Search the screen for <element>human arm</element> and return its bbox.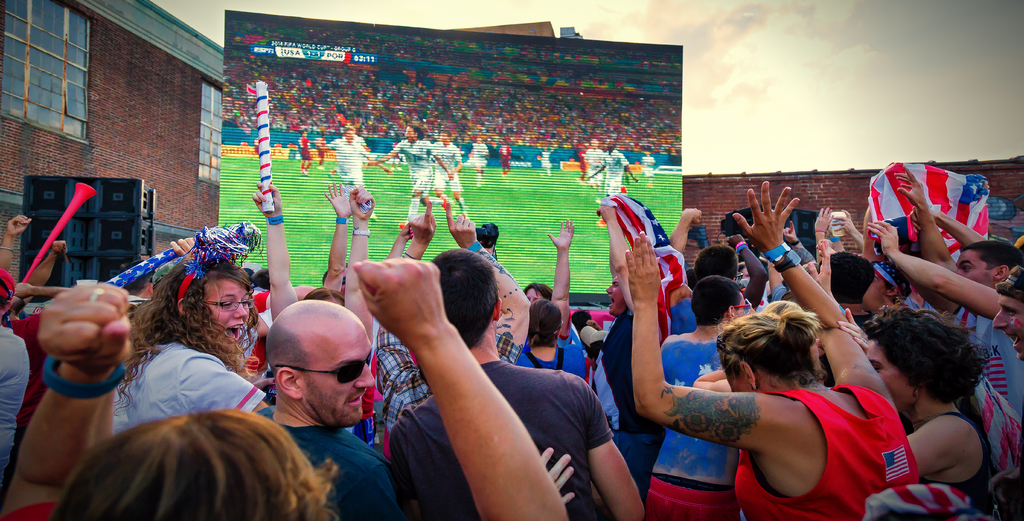
Found: 344:179:372:331.
